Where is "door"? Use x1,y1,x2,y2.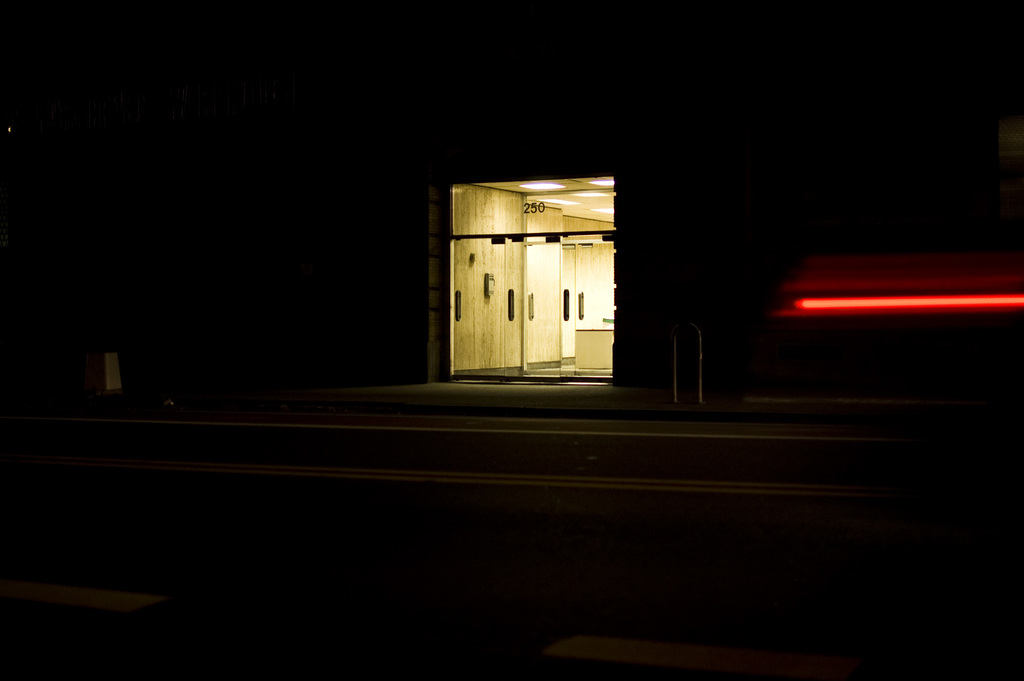
447,236,621,386.
